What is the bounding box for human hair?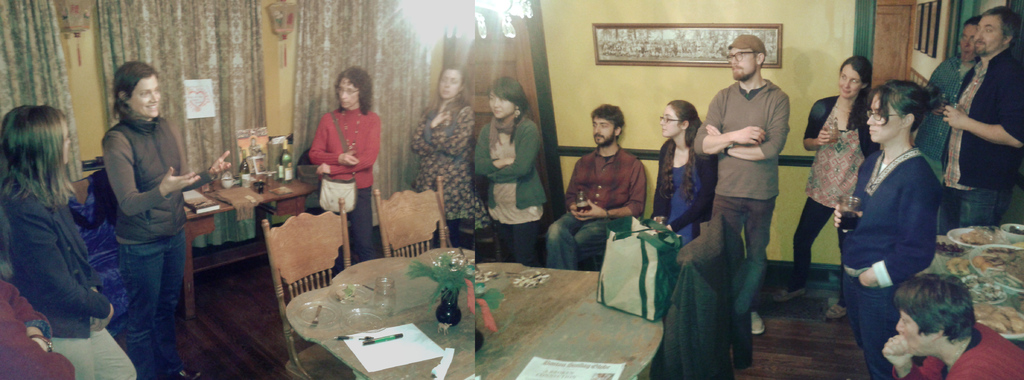
{"x1": 841, "y1": 48, "x2": 874, "y2": 134}.
